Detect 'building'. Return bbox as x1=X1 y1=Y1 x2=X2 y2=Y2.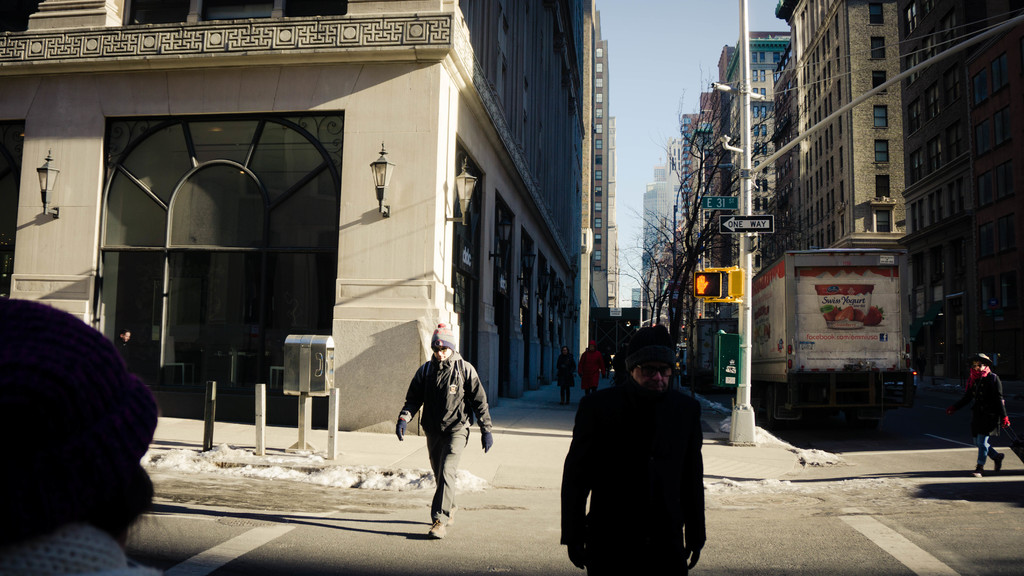
x1=640 y1=168 x2=689 y2=344.
